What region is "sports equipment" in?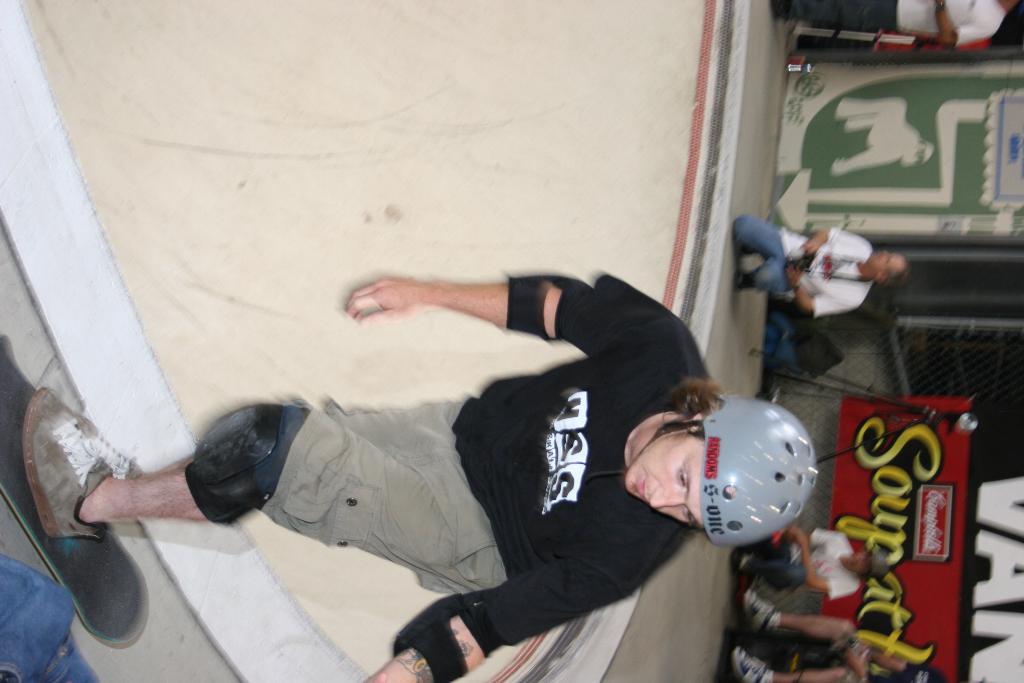
box=[703, 394, 820, 548].
